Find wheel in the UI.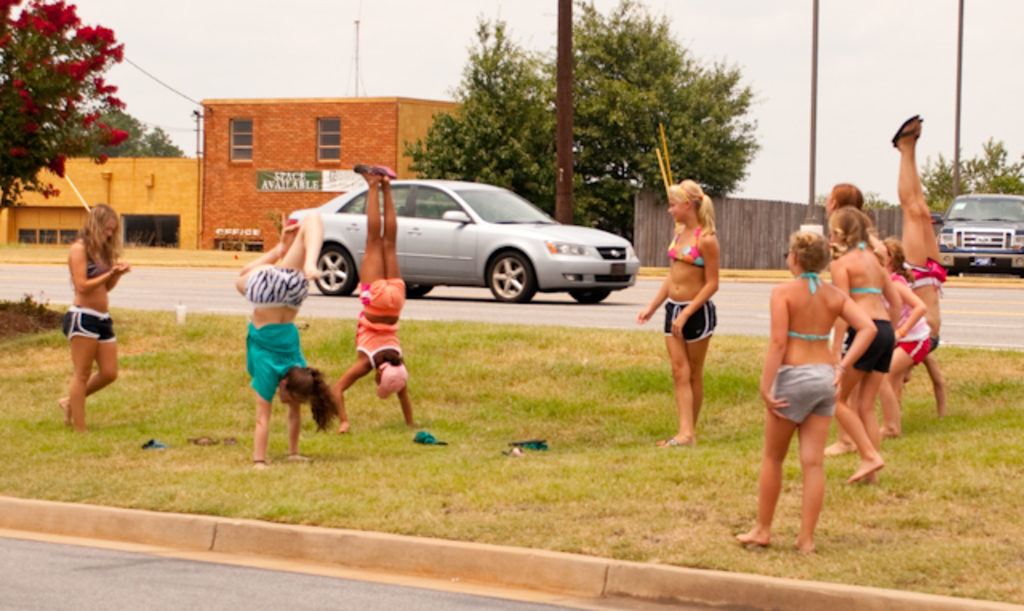
UI element at 573/283/608/306.
